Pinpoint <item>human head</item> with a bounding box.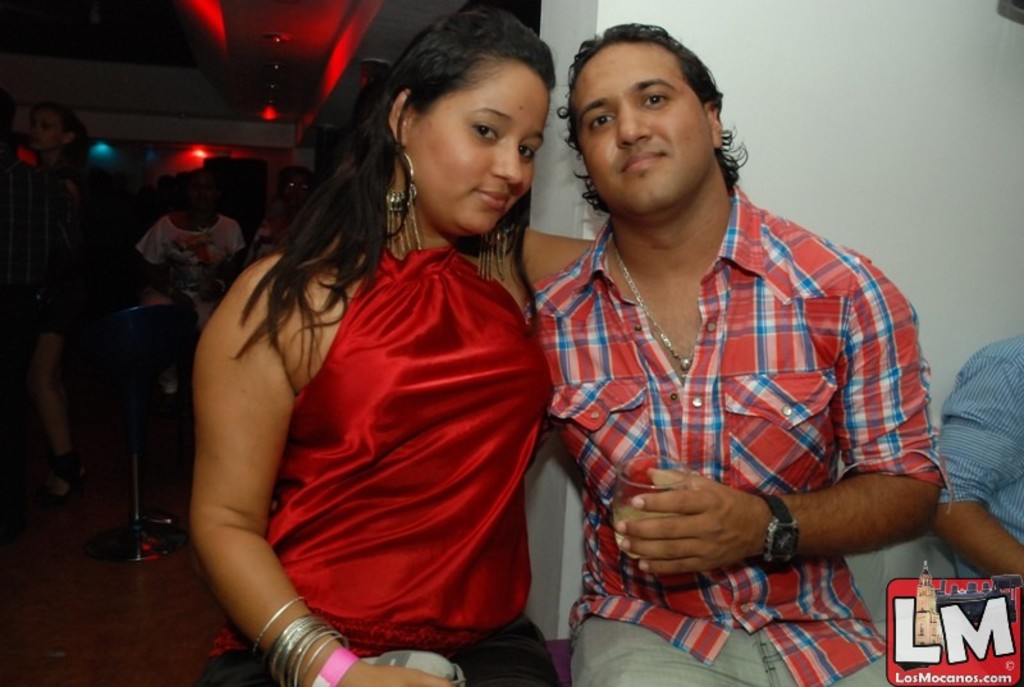
(275, 166, 323, 210).
